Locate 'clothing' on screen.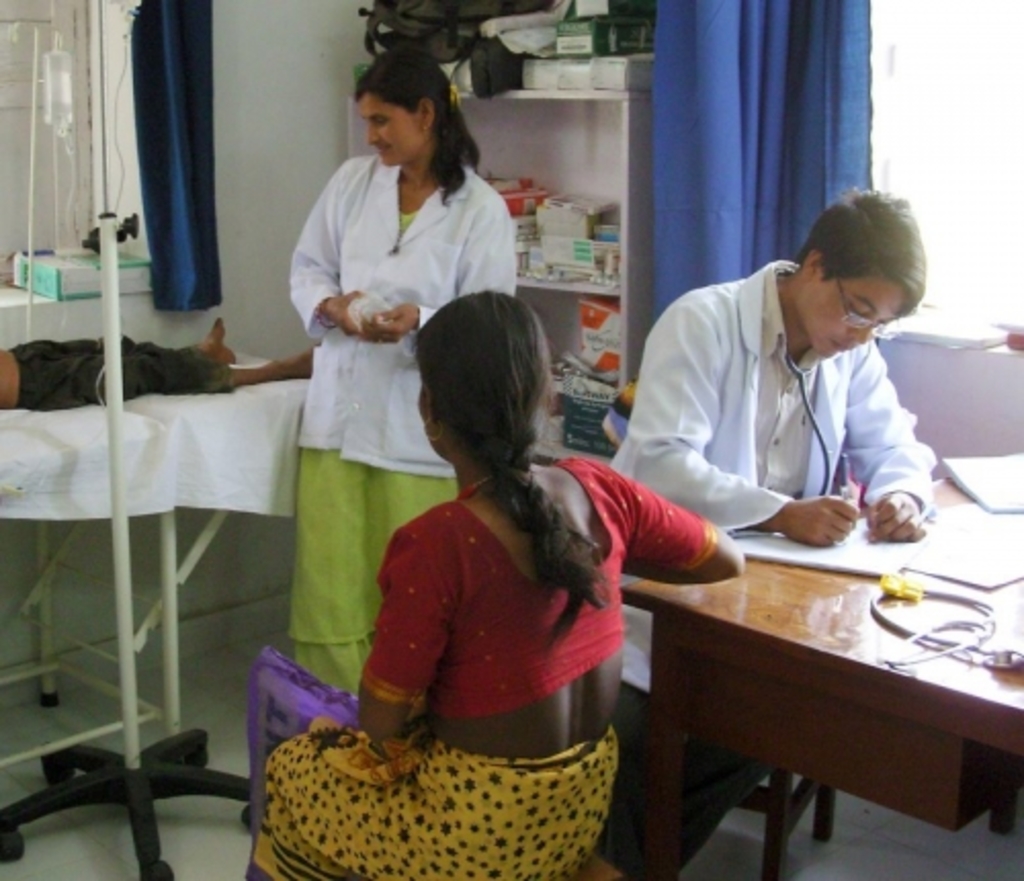
On screen at pyautogui.locateOnScreen(248, 459, 713, 879).
